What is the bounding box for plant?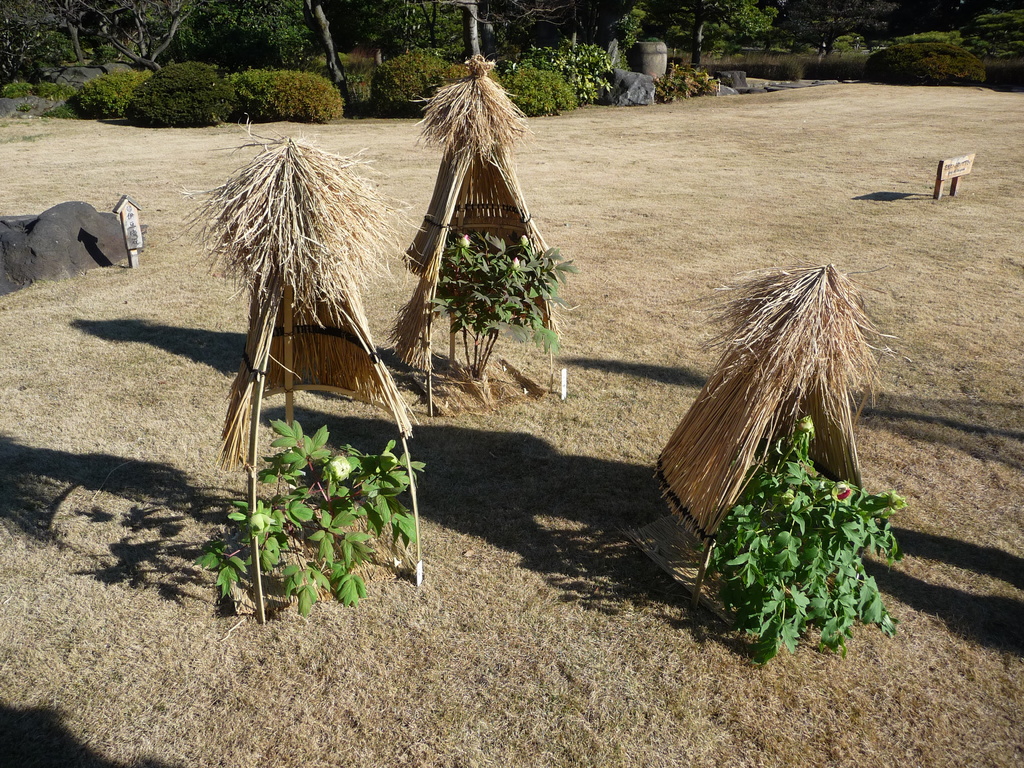
x1=426, y1=63, x2=463, y2=92.
